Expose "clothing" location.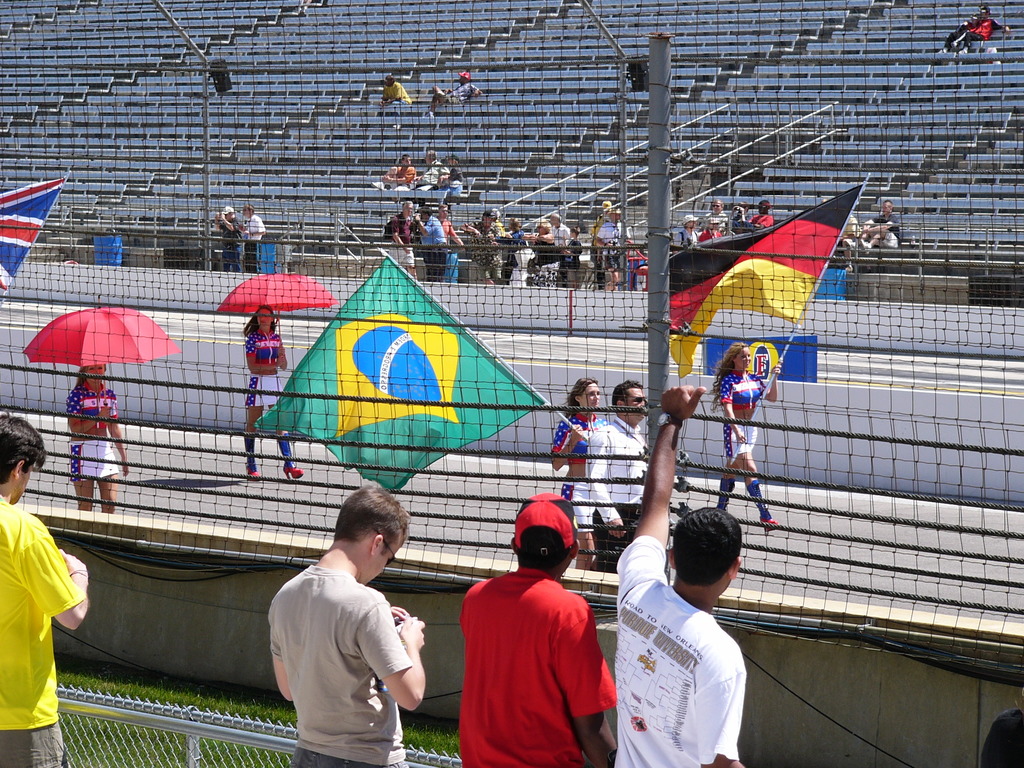
Exposed at box=[415, 163, 453, 194].
